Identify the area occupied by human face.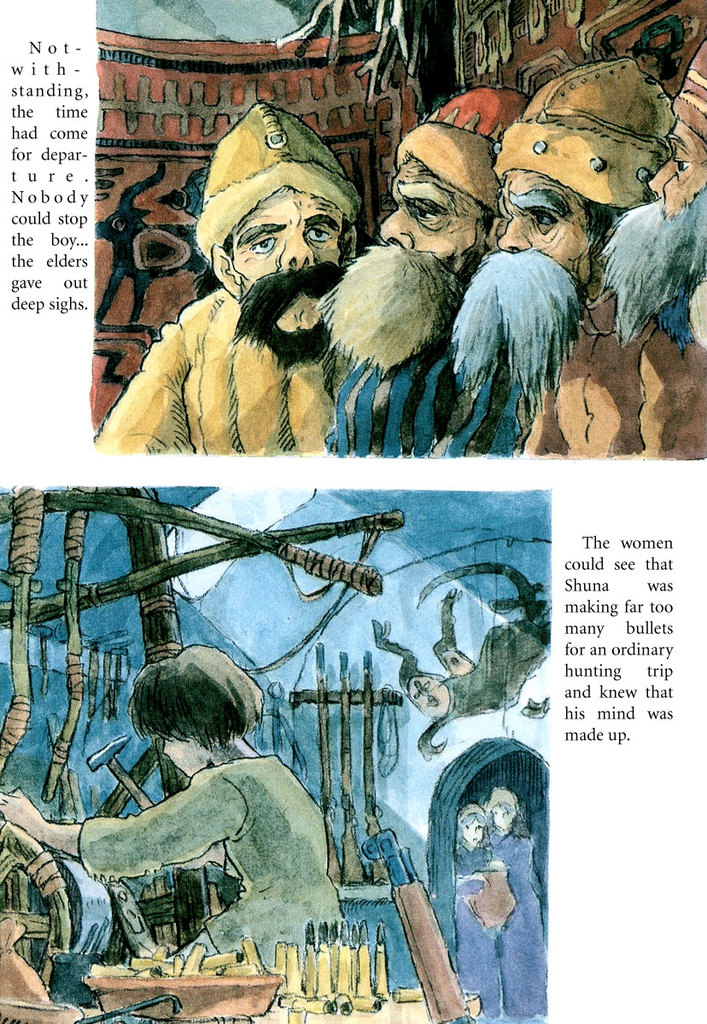
Area: <bbox>378, 160, 494, 300</bbox>.
